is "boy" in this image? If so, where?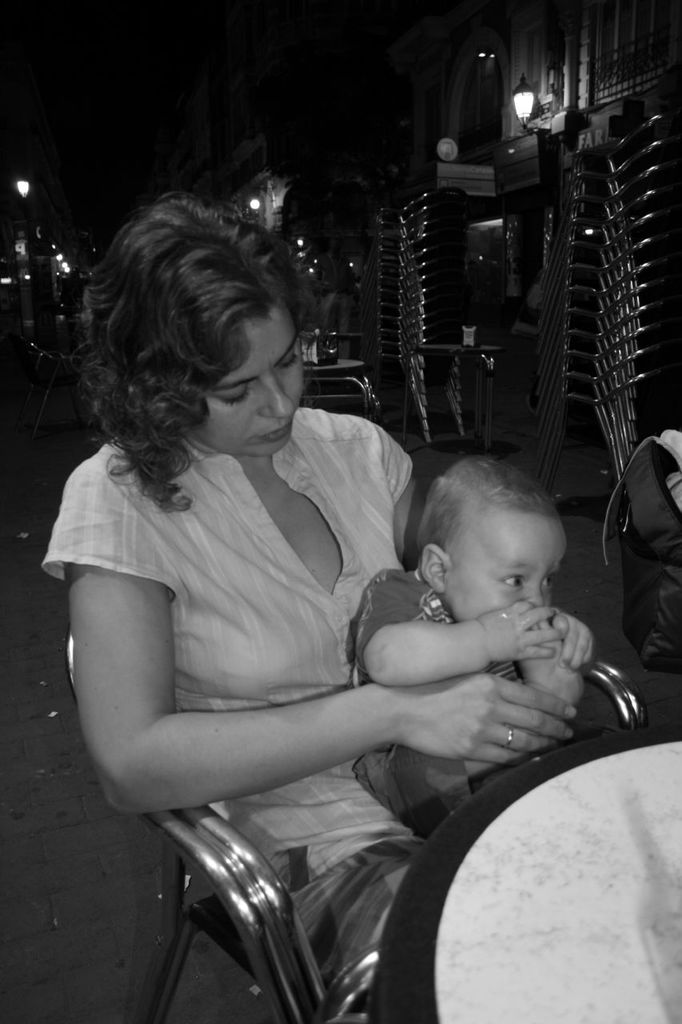
Yes, at (308, 465, 648, 834).
